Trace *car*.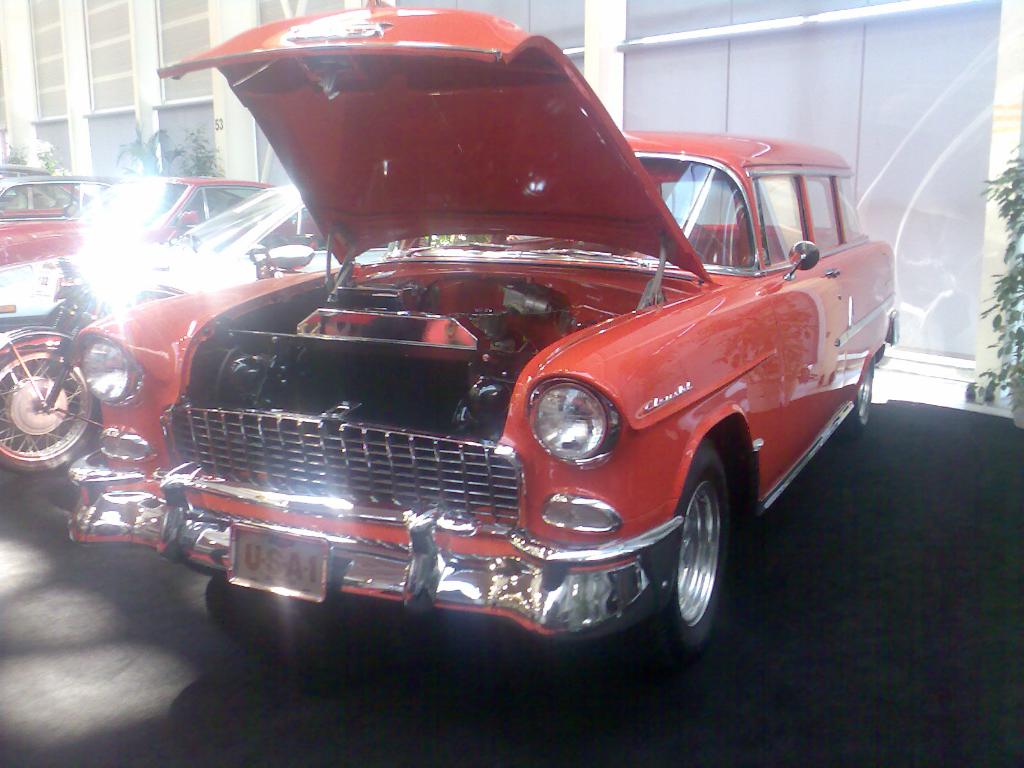
Traced to {"x1": 4, "y1": 189, "x2": 242, "y2": 335}.
